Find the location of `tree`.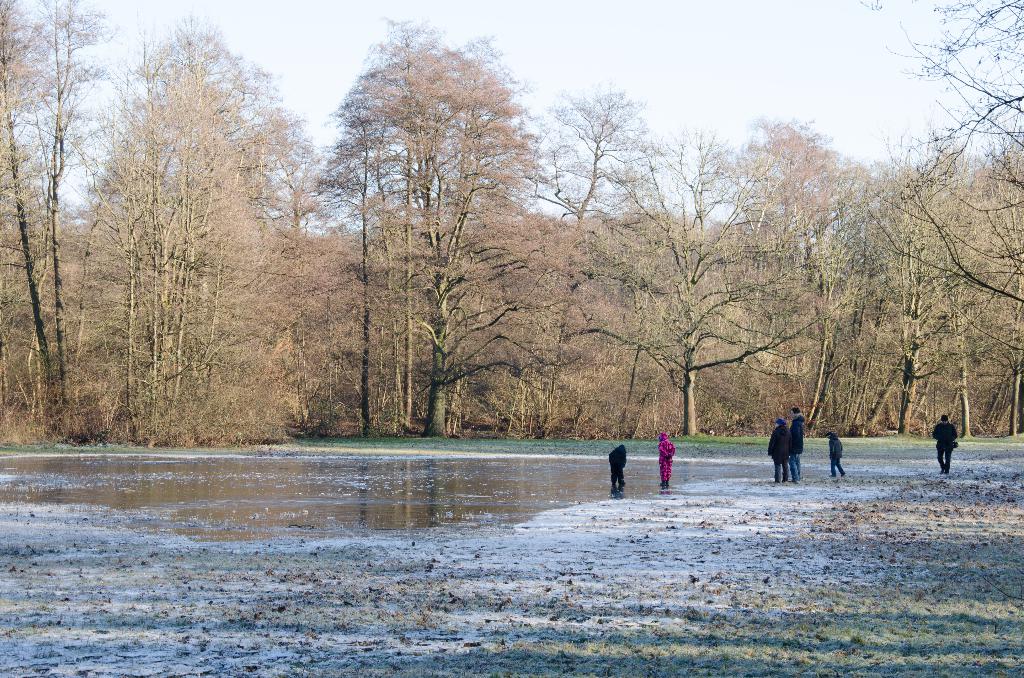
Location: <bbox>0, 0, 90, 448</bbox>.
